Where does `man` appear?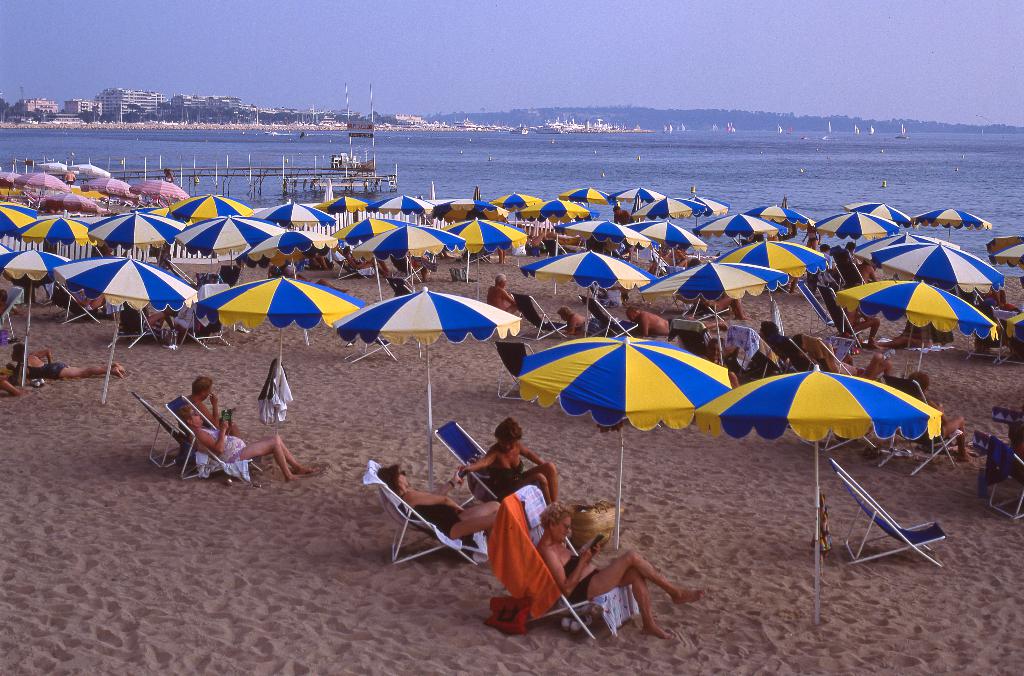
Appears at bbox=[624, 305, 726, 340].
